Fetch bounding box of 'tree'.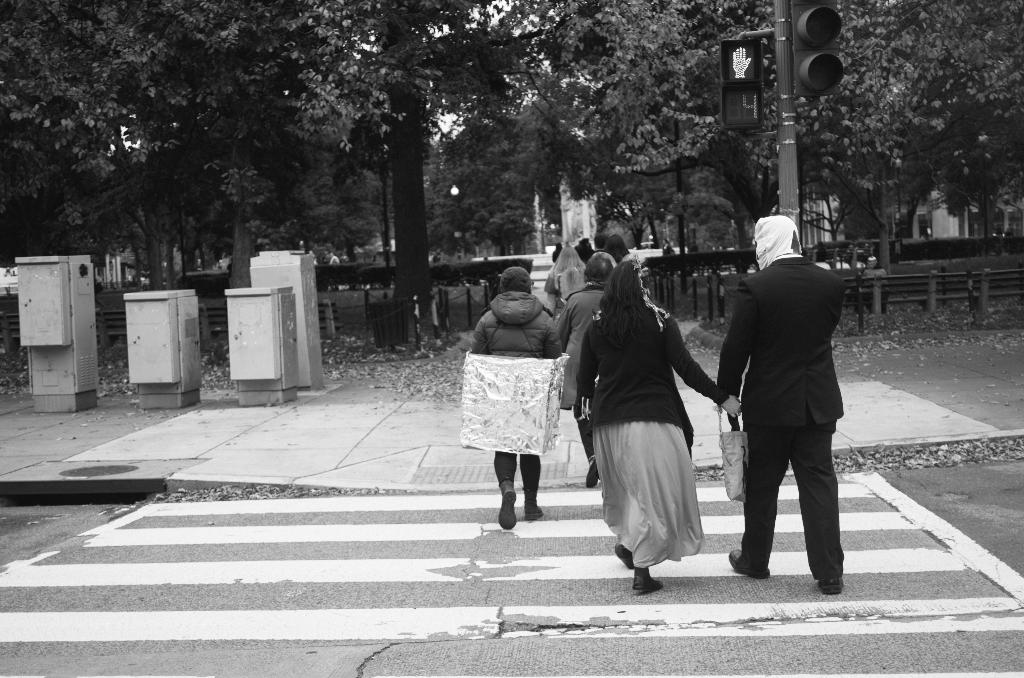
Bbox: x1=504, y1=0, x2=797, y2=343.
